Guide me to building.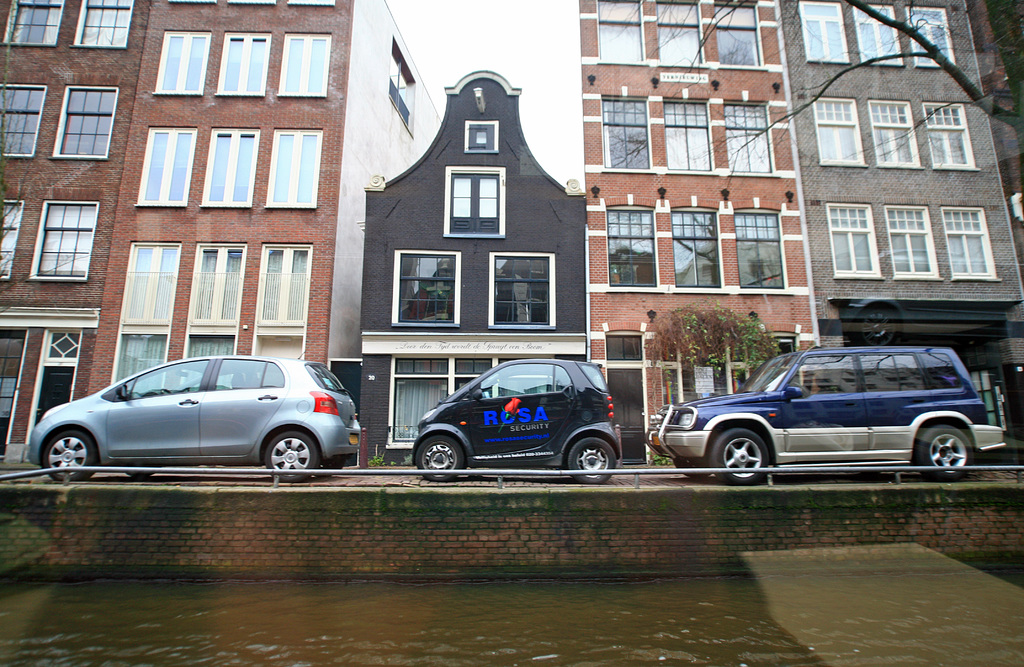
Guidance: x1=0 y1=0 x2=149 y2=467.
